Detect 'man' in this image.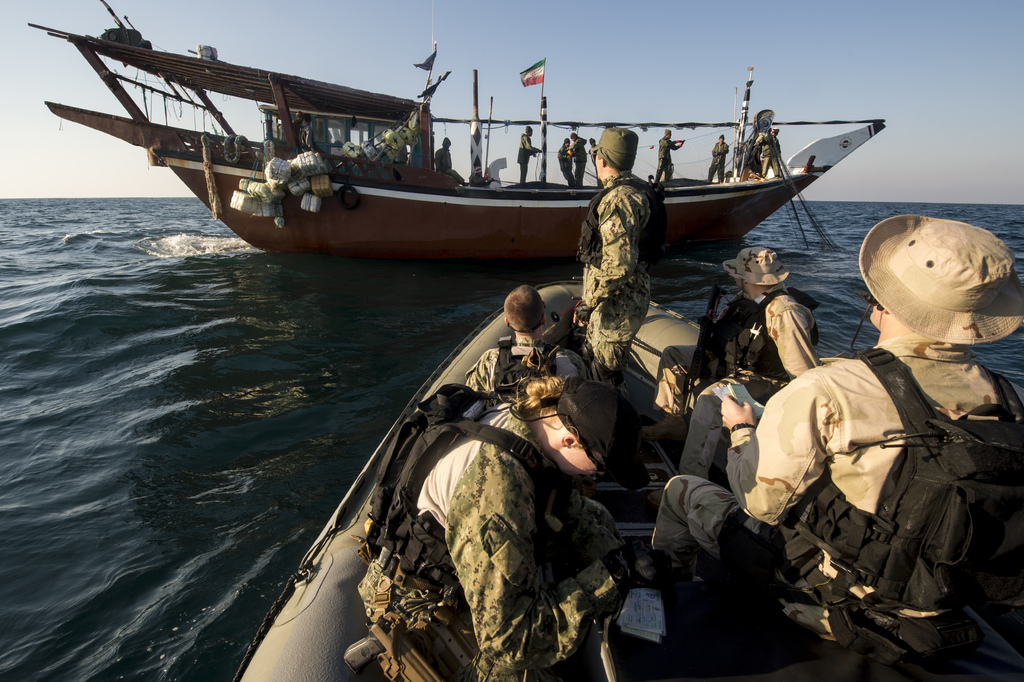
Detection: BBox(432, 134, 468, 186).
